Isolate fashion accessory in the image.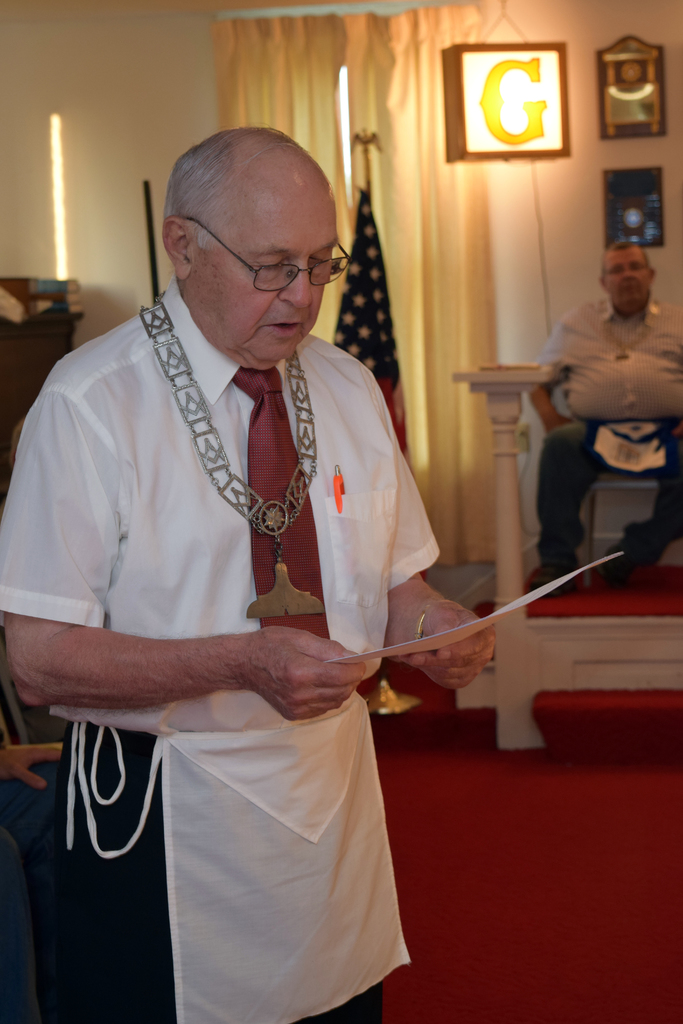
Isolated region: x1=599, y1=552, x2=627, y2=583.
